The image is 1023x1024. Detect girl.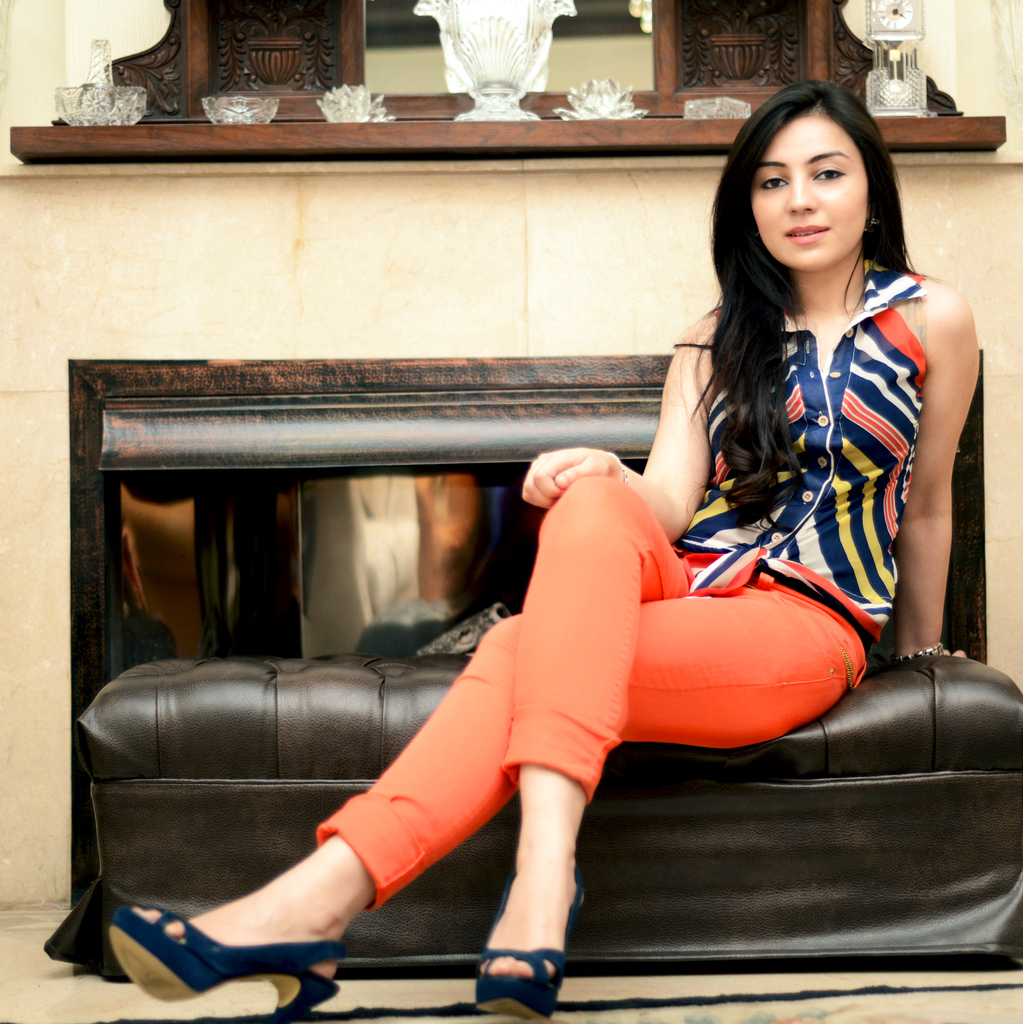
Detection: bbox=(112, 82, 960, 1020).
